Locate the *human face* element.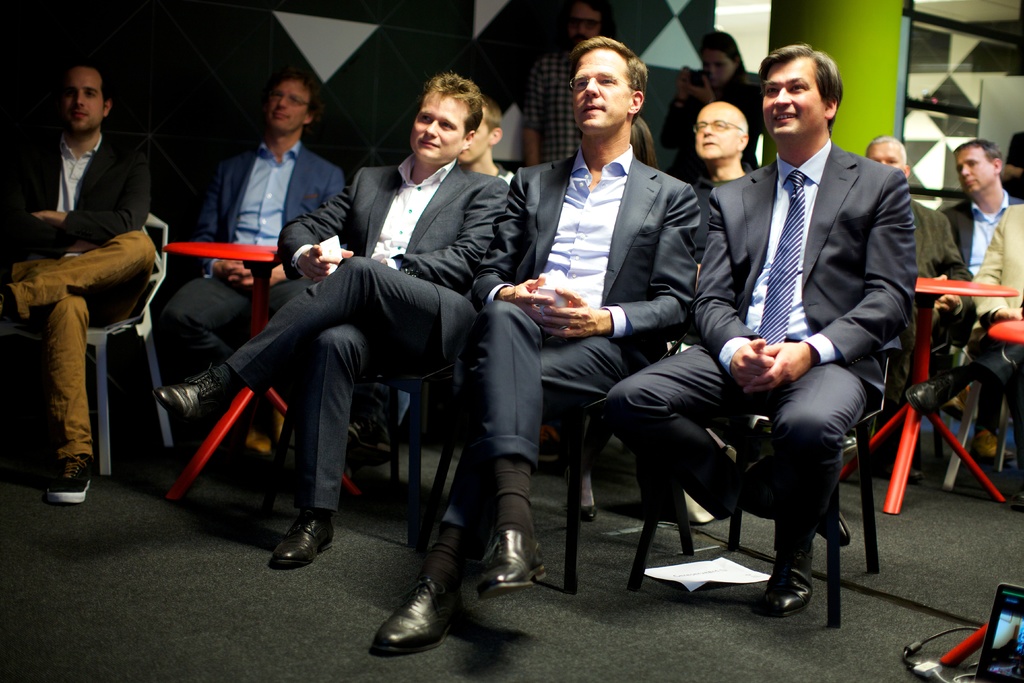
Element bbox: [left=406, top=88, right=473, bottom=165].
